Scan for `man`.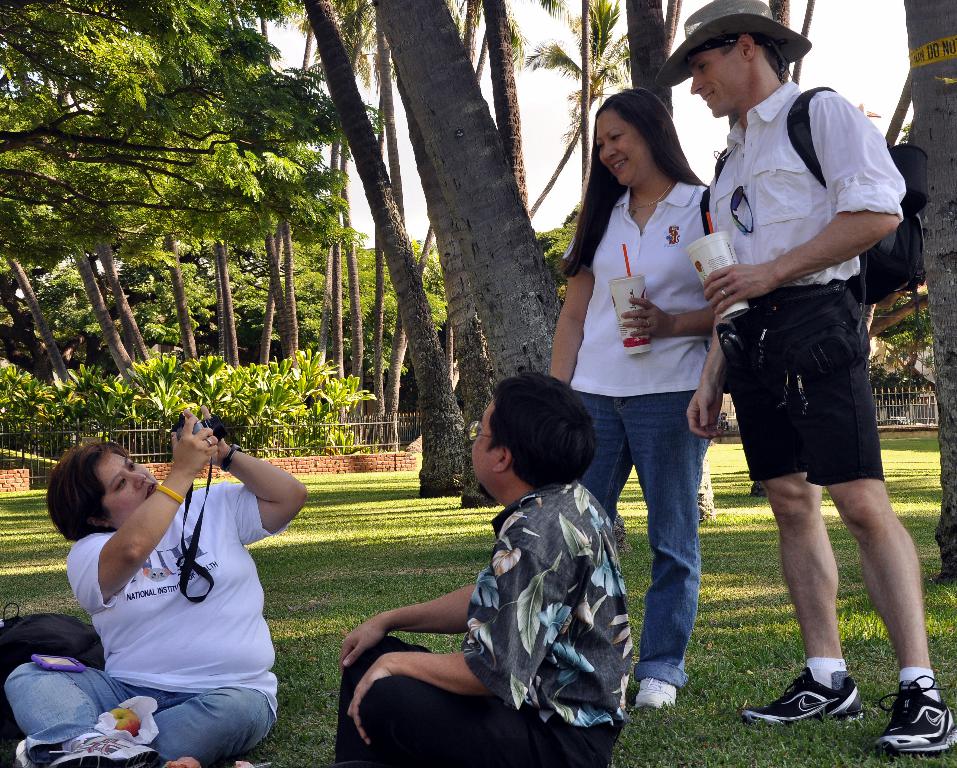
Scan result: crop(330, 370, 635, 767).
